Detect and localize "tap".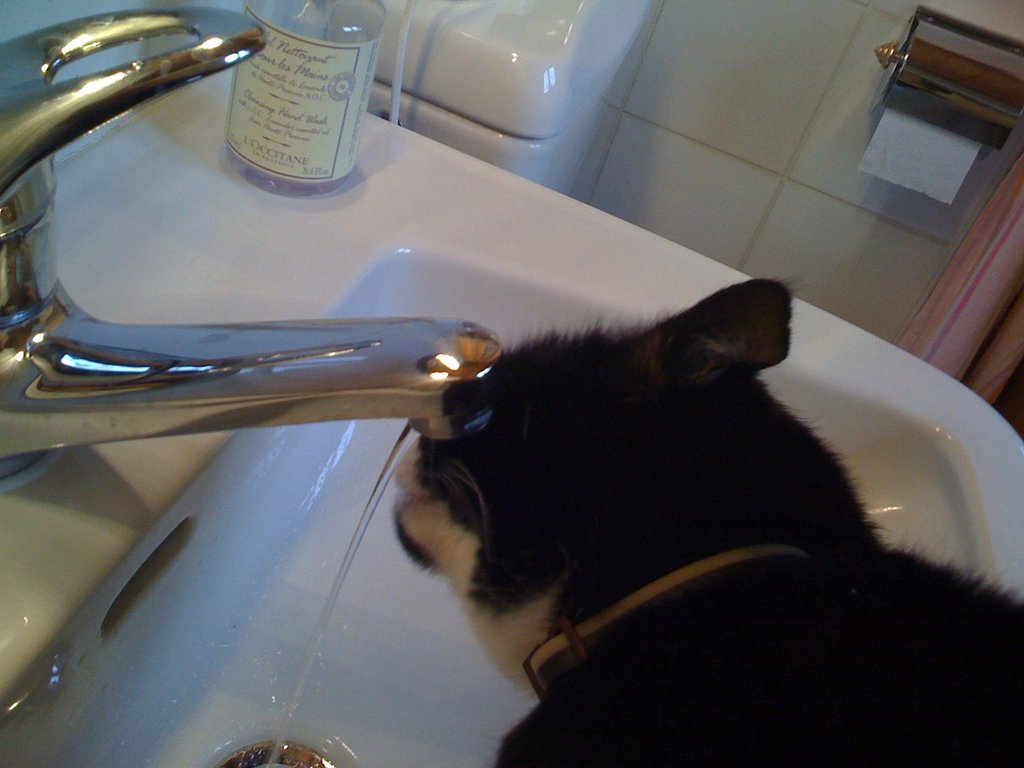
Localized at (0, 4, 501, 498).
